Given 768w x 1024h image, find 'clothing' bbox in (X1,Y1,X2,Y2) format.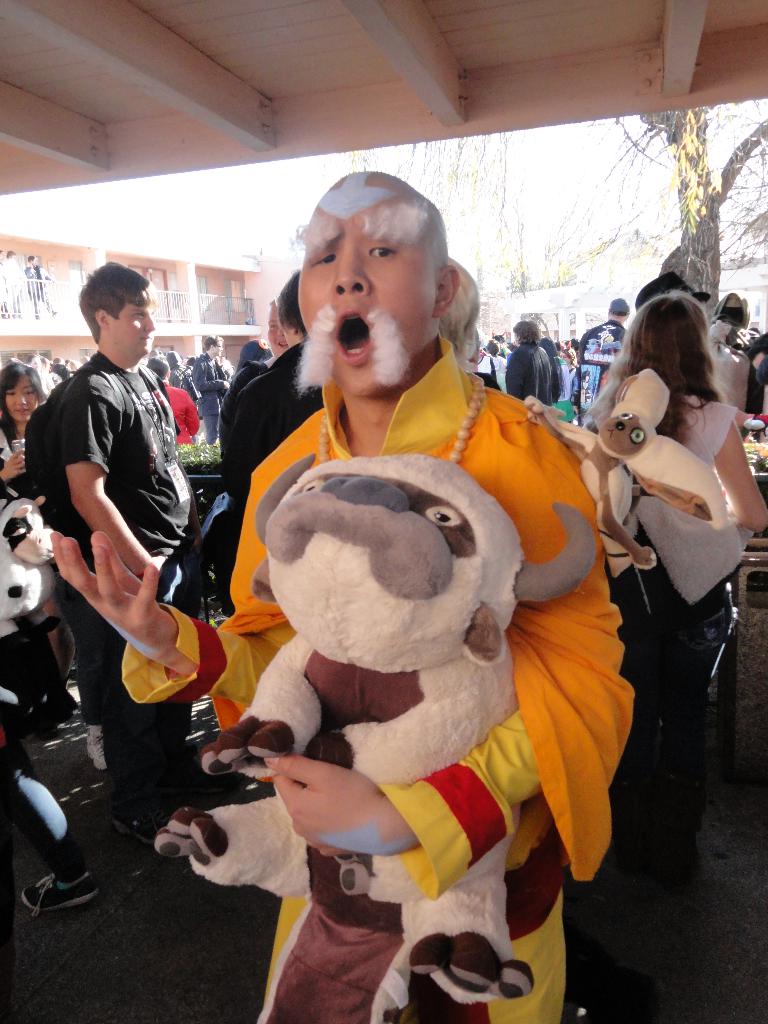
(33,344,197,826).
